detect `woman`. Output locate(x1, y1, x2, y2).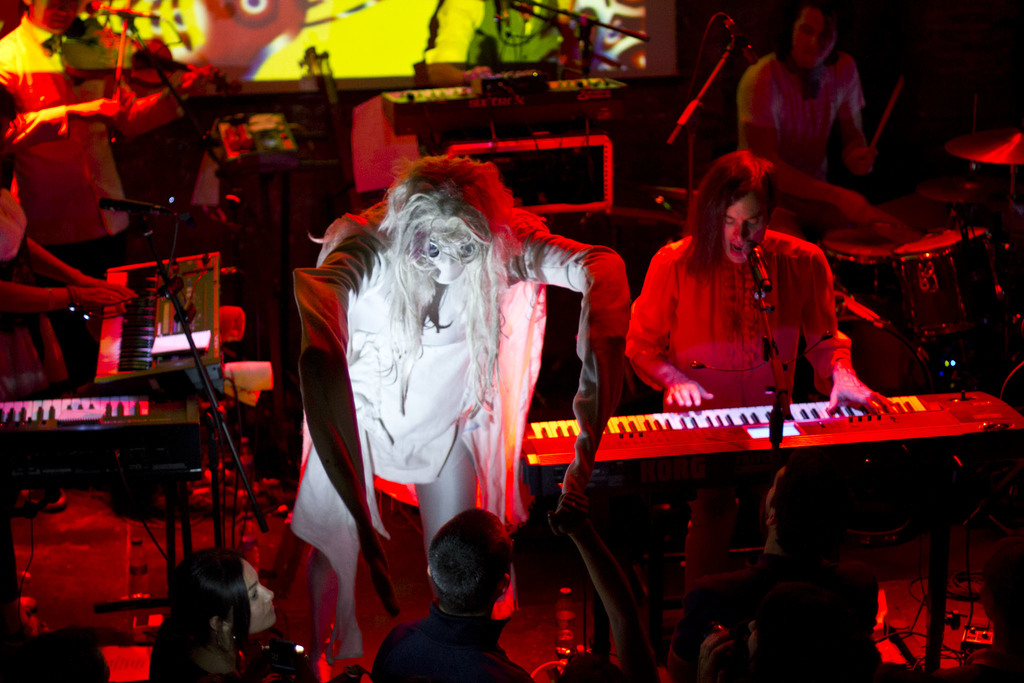
locate(139, 544, 282, 682).
